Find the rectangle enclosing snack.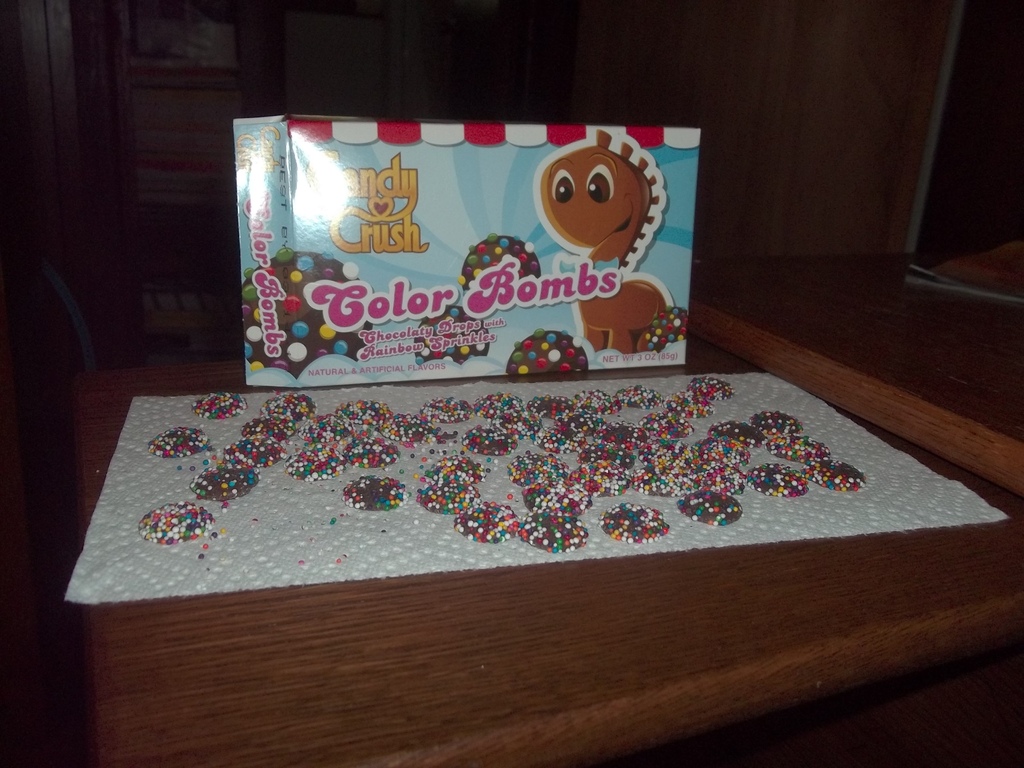
select_region(530, 482, 584, 509).
